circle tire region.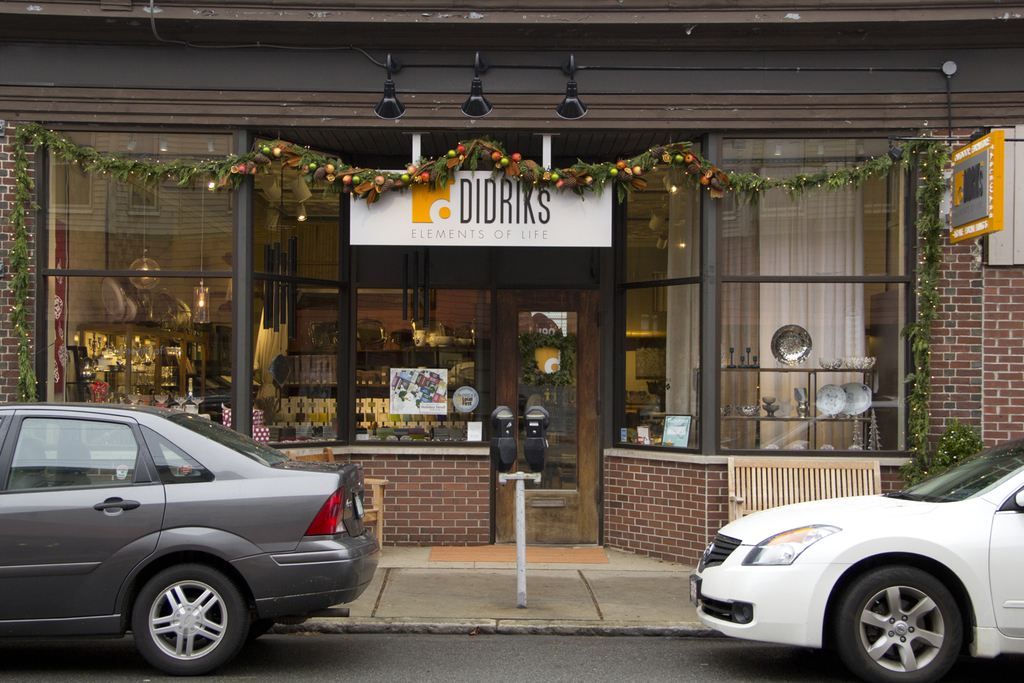
Region: [131, 565, 245, 675].
